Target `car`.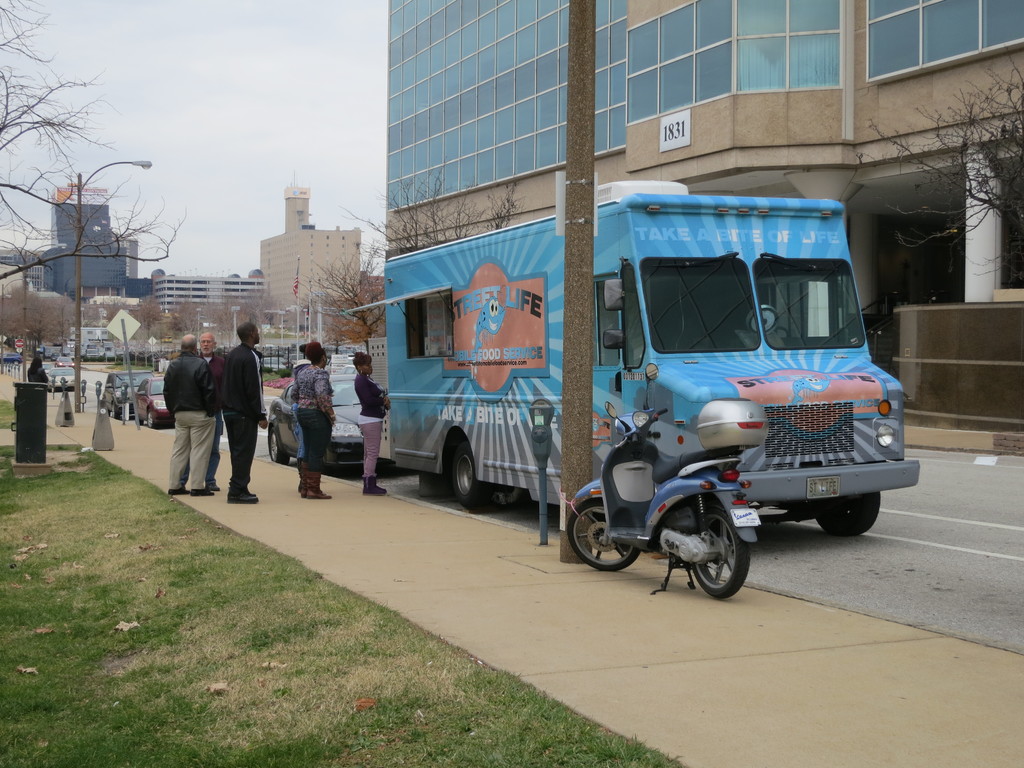
Target region: [left=100, top=369, right=152, bottom=410].
